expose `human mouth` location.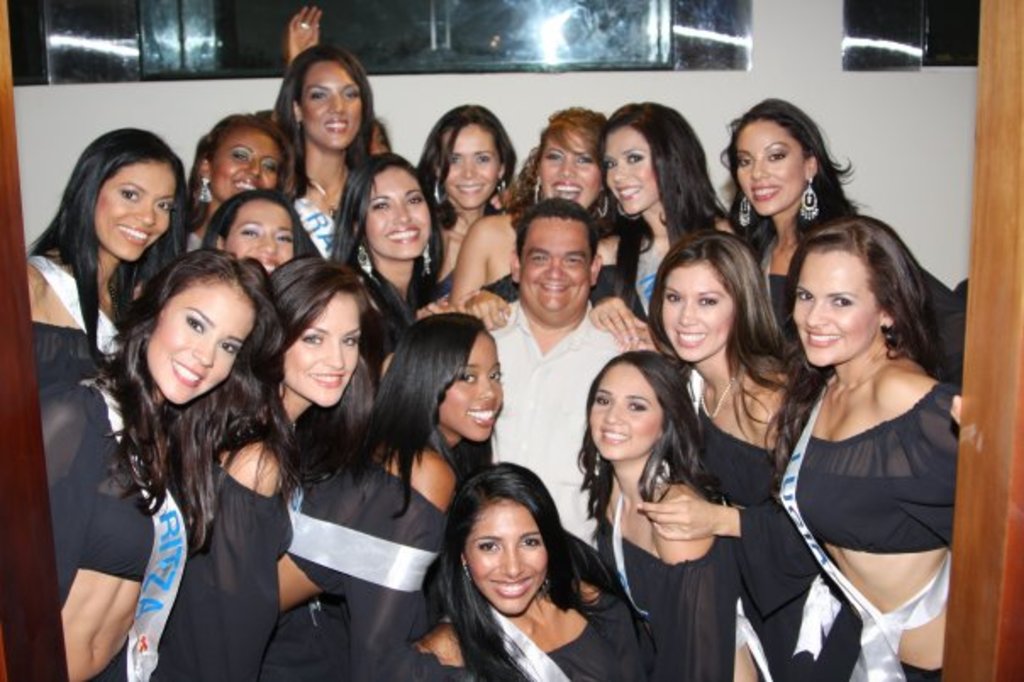
Exposed at locate(173, 358, 202, 382).
